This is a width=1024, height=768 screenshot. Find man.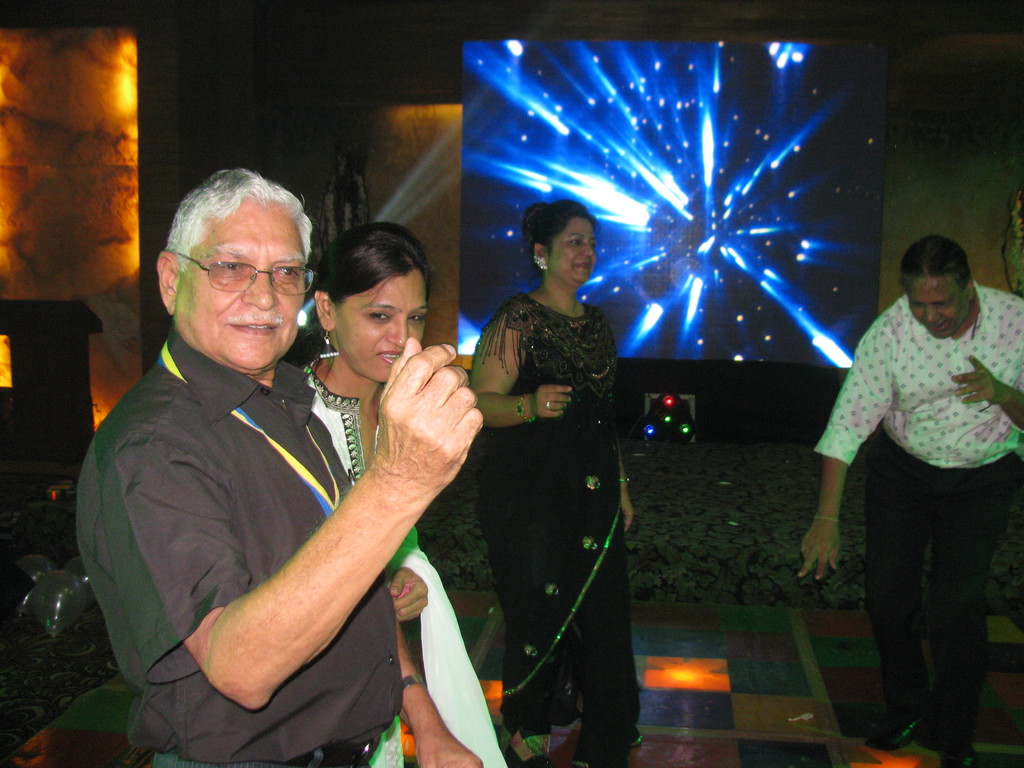
Bounding box: <region>797, 234, 1023, 767</region>.
